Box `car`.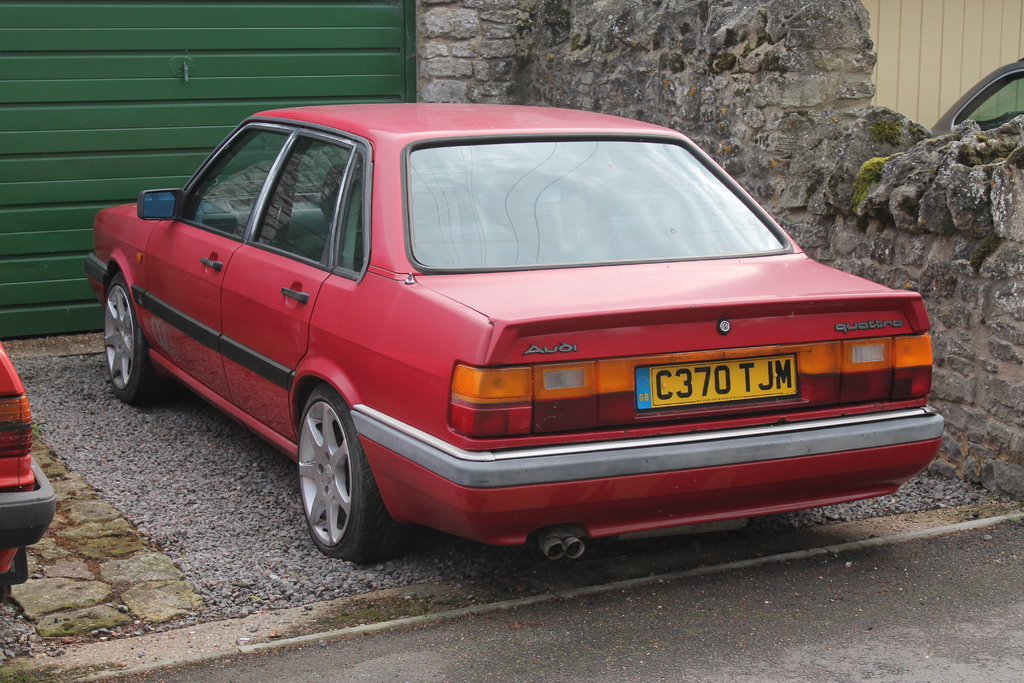
(930,58,1023,138).
